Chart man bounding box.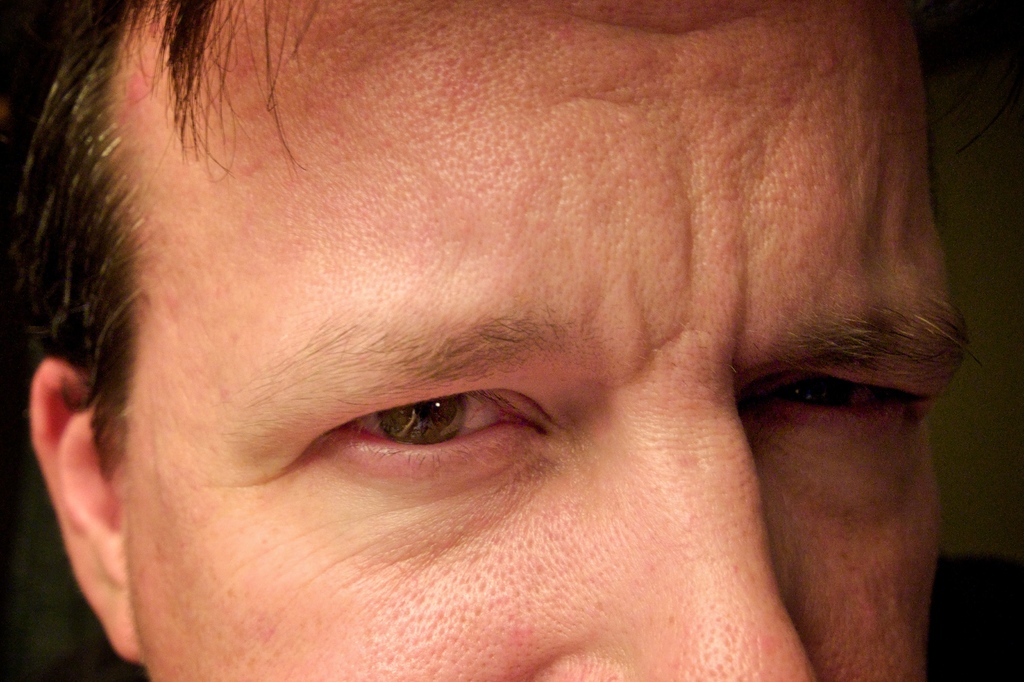
Charted: 0/0/1023/681.
